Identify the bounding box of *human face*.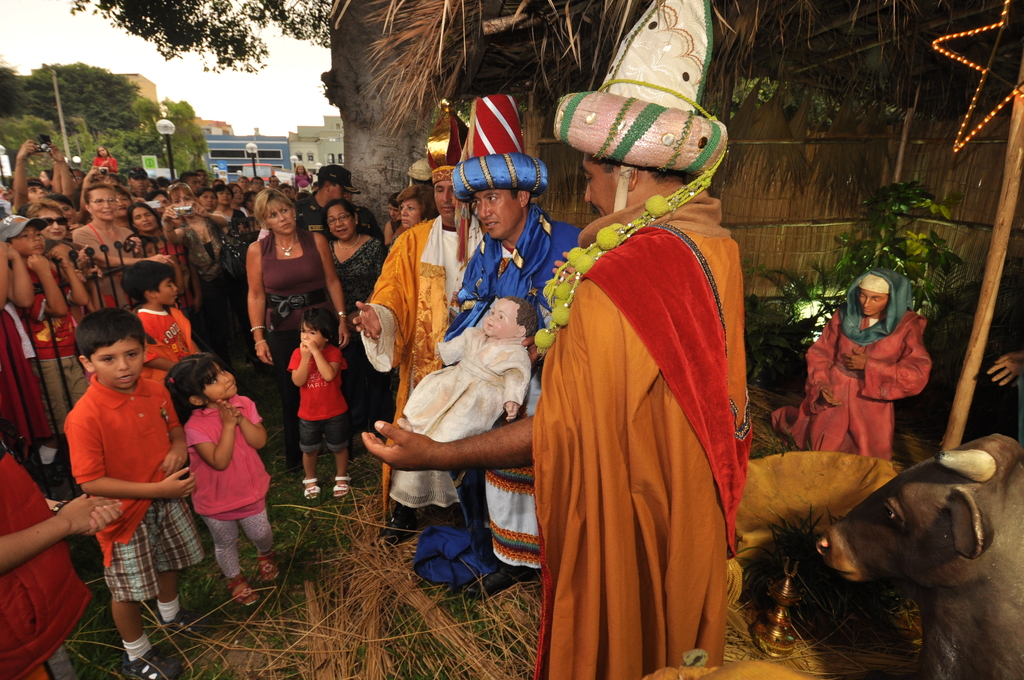
[207, 366, 235, 401].
